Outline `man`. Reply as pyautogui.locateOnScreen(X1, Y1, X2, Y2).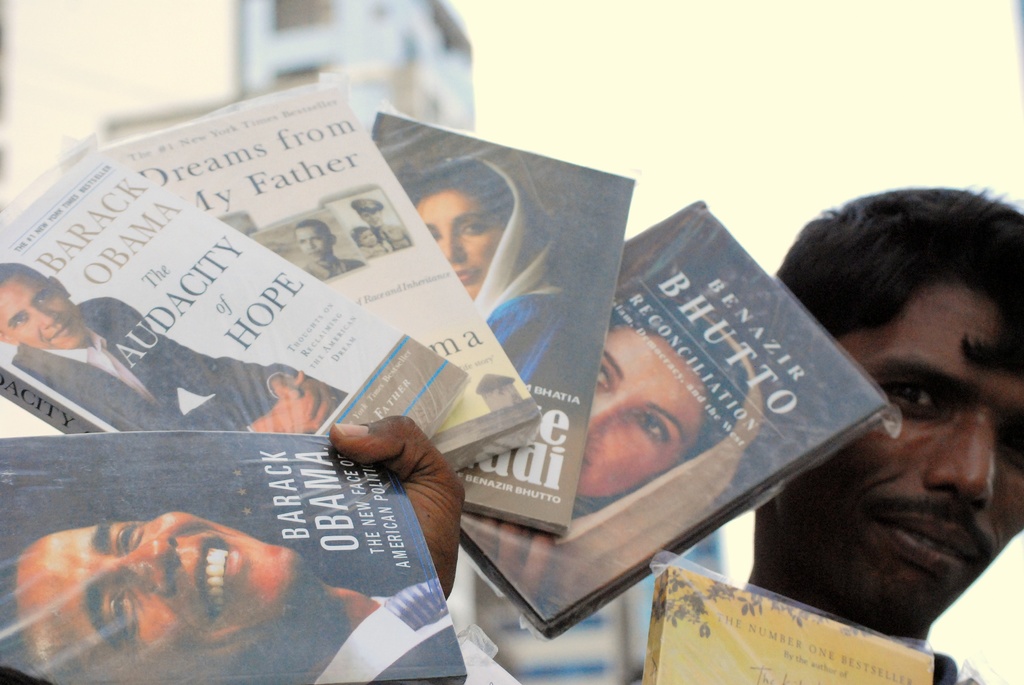
pyautogui.locateOnScreen(325, 177, 1023, 684).
